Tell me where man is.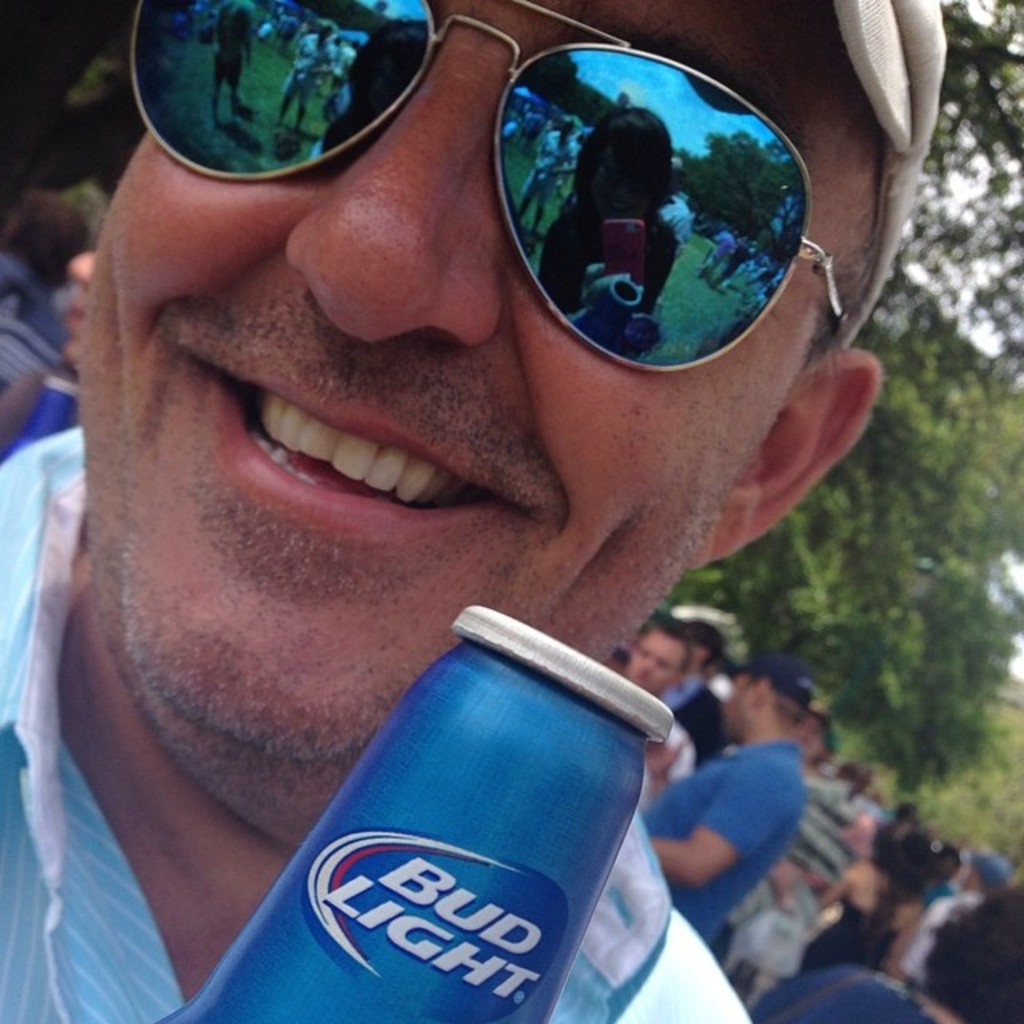
man is at 0:250:96:461.
